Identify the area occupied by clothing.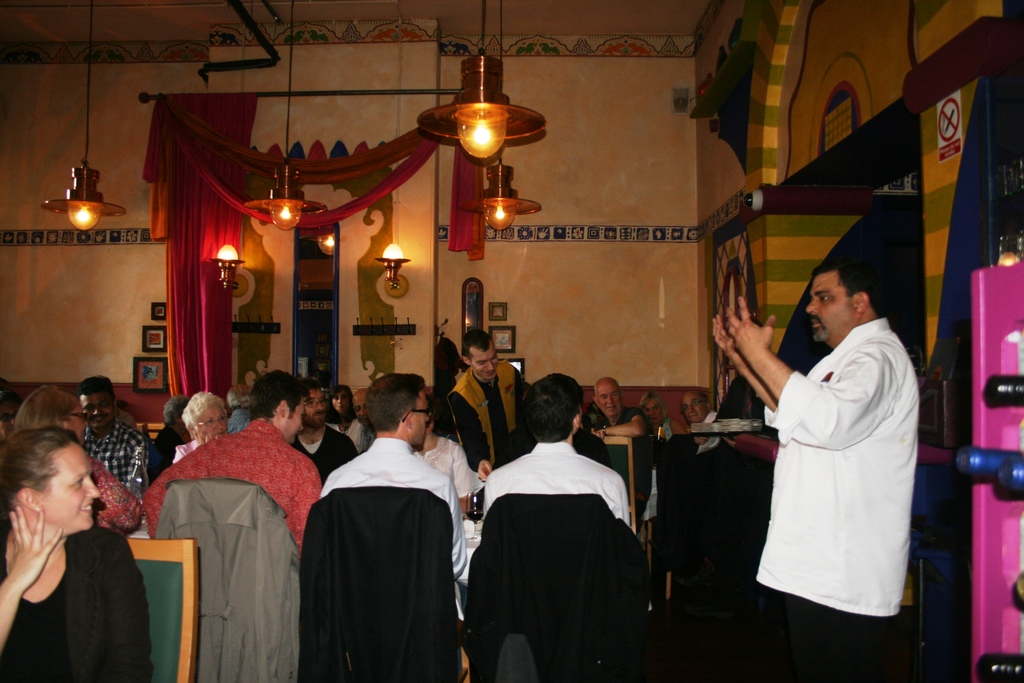
Area: 87, 418, 156, 493.
